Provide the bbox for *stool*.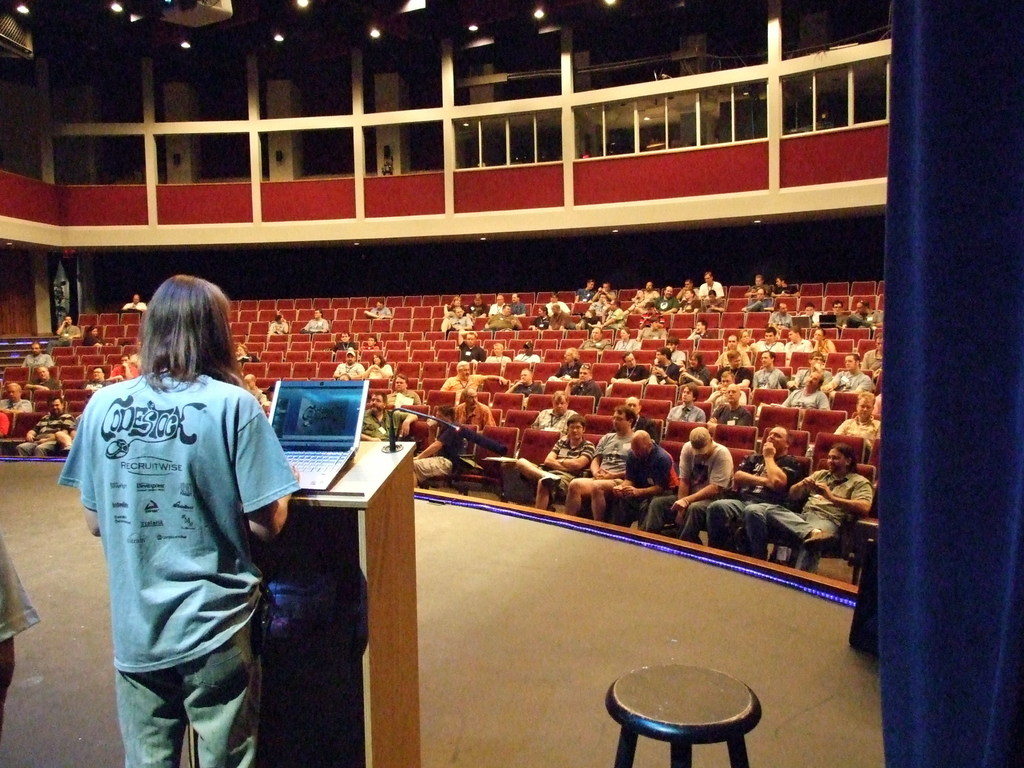
locate(602, 662, 769, 767).
